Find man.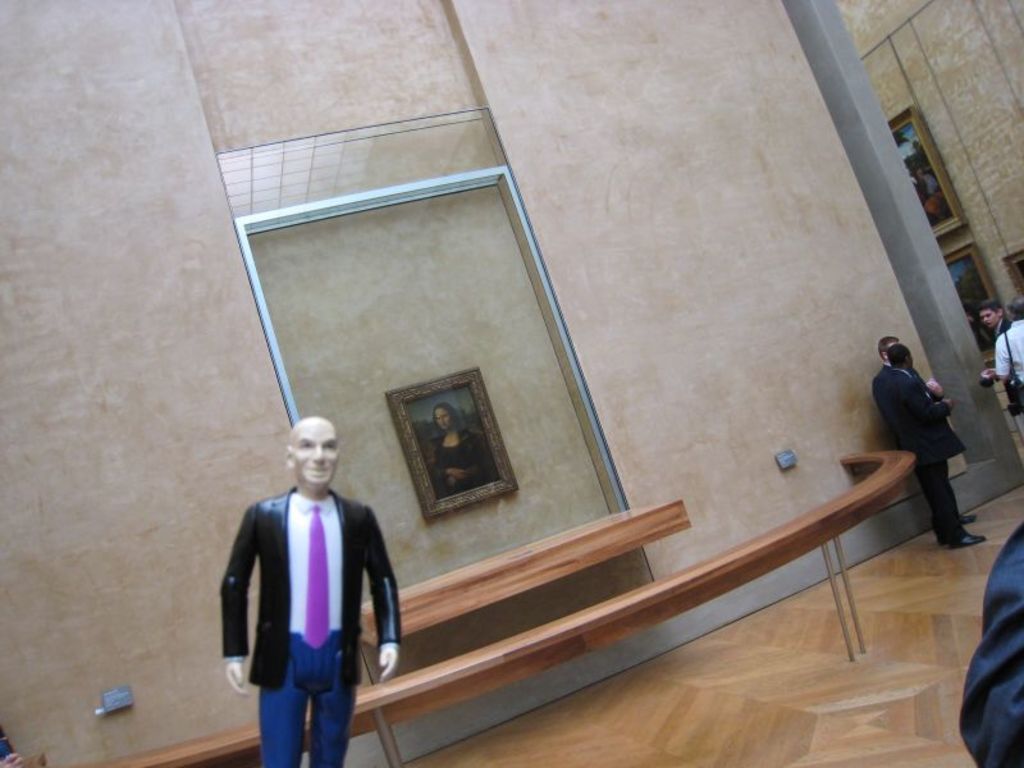
(x1=211, y1=388, x2=401, y2=758).
